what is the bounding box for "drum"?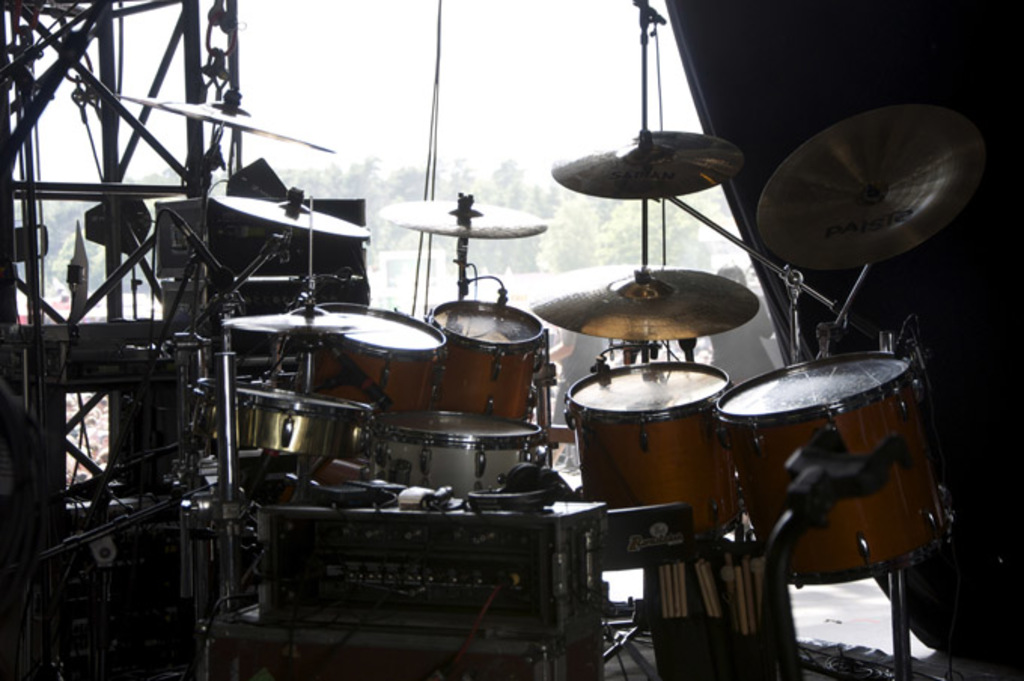
(x1=562, y1=360, x2=744, y2=532).
